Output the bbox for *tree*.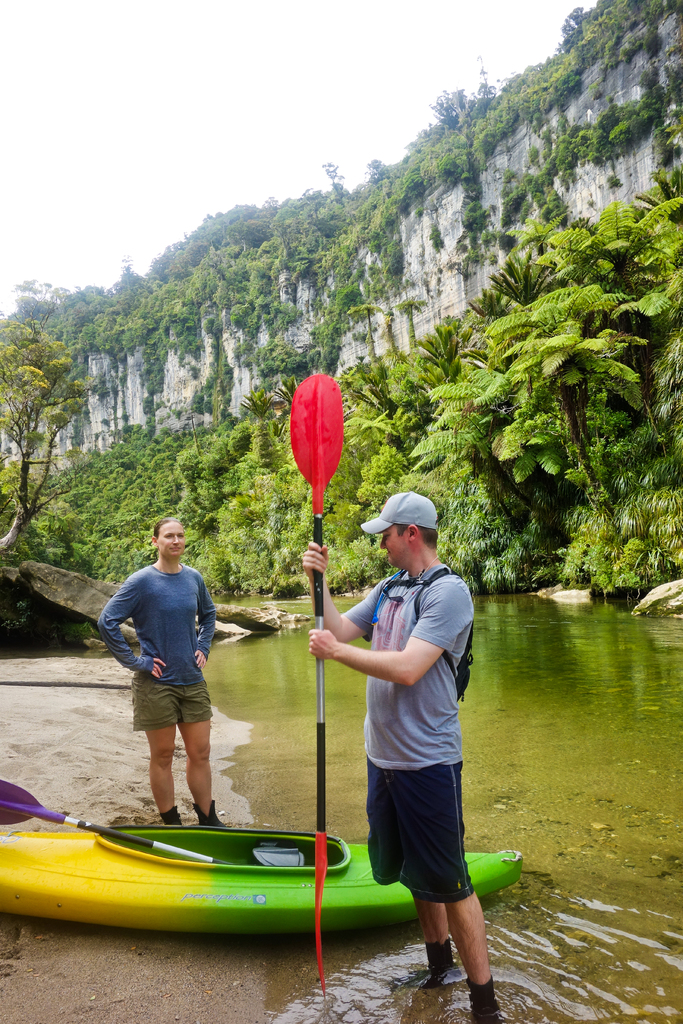
4 291 106 495.
